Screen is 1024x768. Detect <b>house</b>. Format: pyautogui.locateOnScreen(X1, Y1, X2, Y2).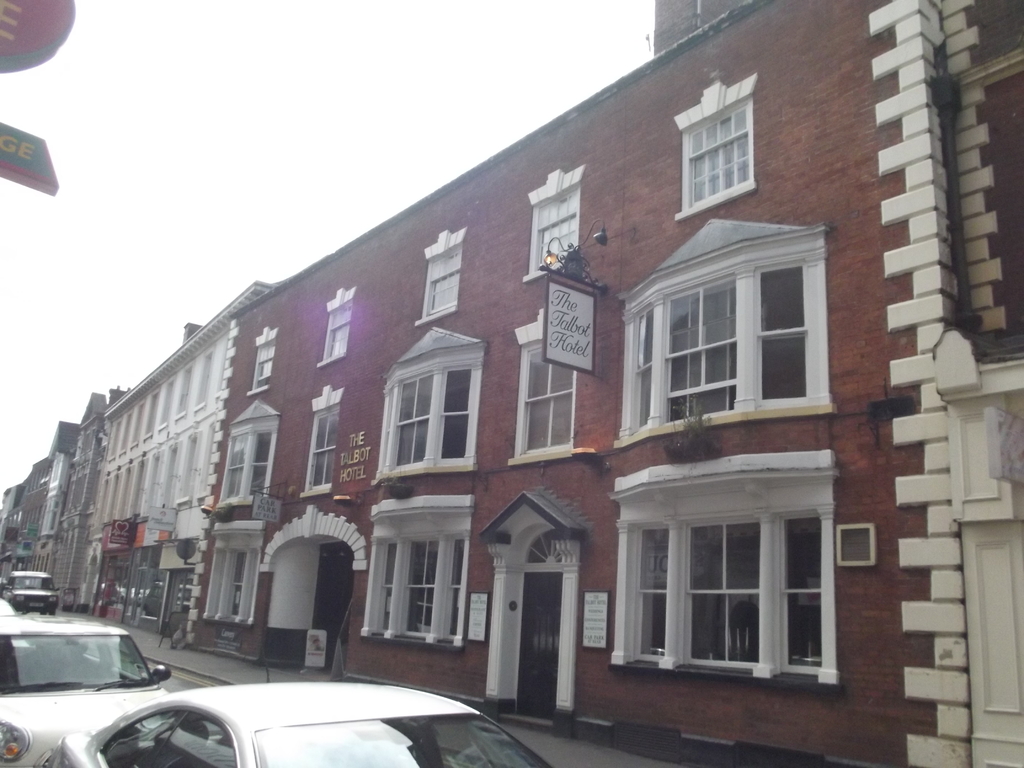
pyautogui.locateOnScreen(178, 0, 1022, 765).
